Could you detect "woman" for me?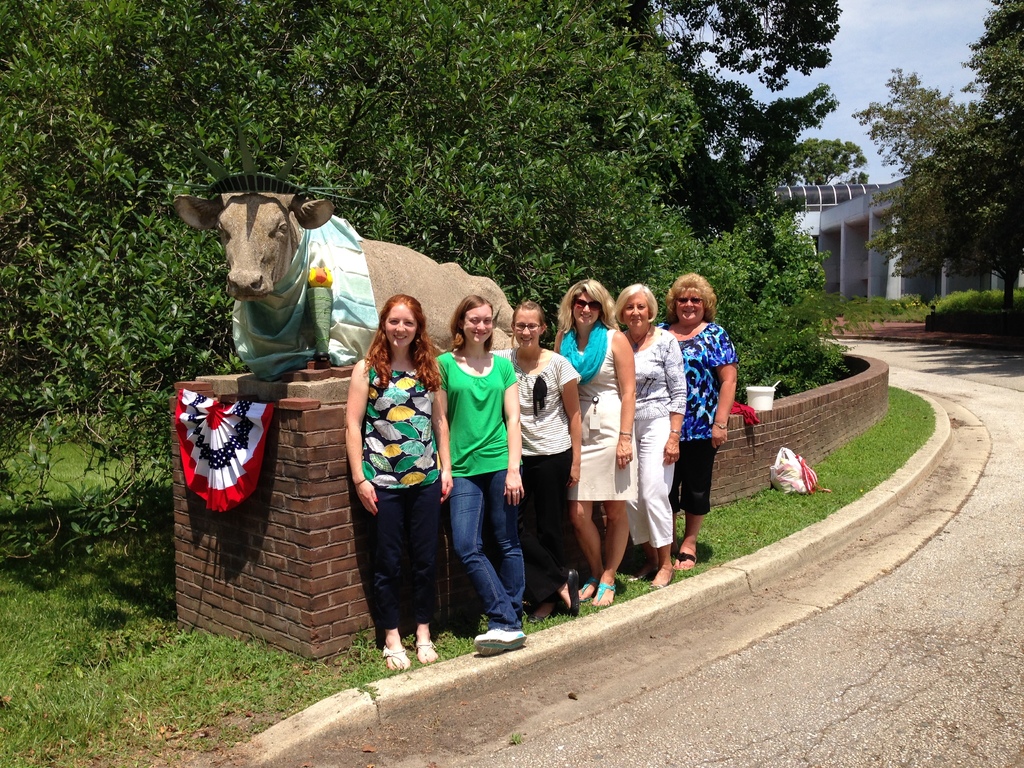
Detection result: x1=339 y1=291 x2=458 y2=665.
